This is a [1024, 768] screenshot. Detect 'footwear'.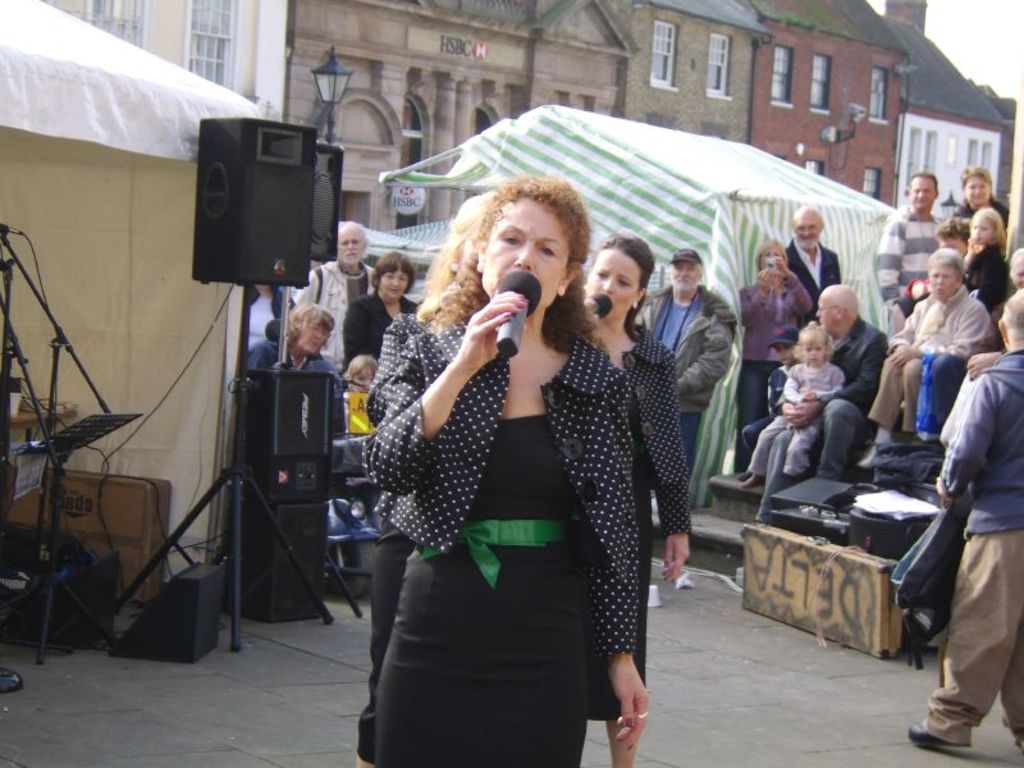
(852,442,893,466).
